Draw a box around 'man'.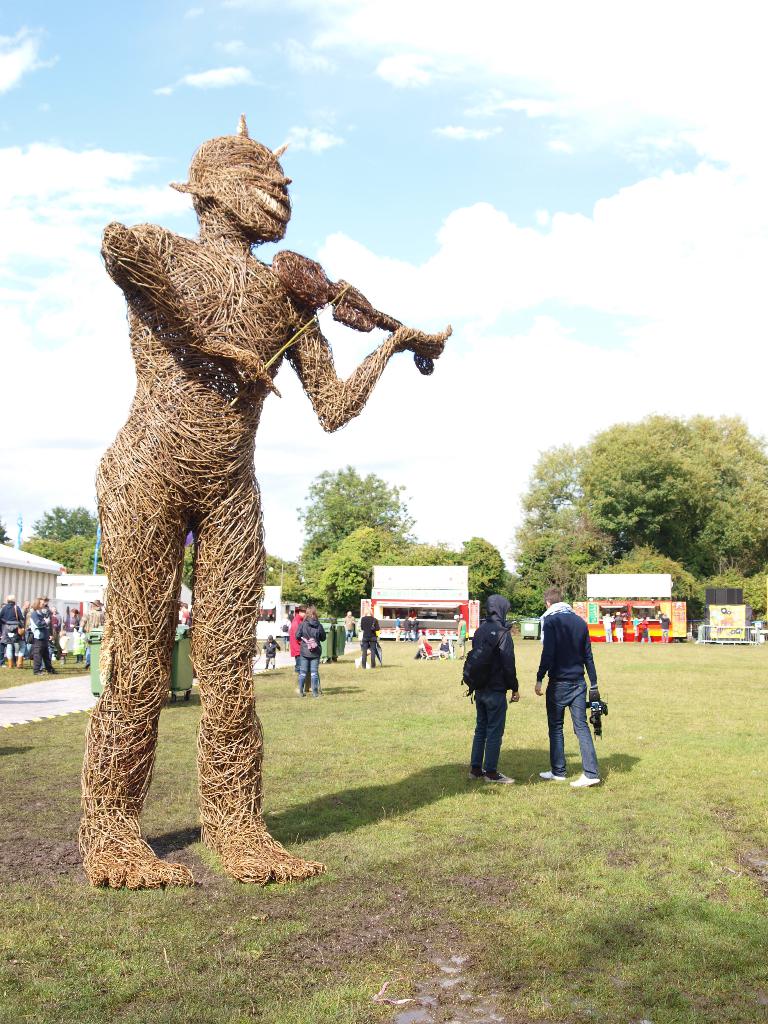
bbox(532, 584, 599, 788).
